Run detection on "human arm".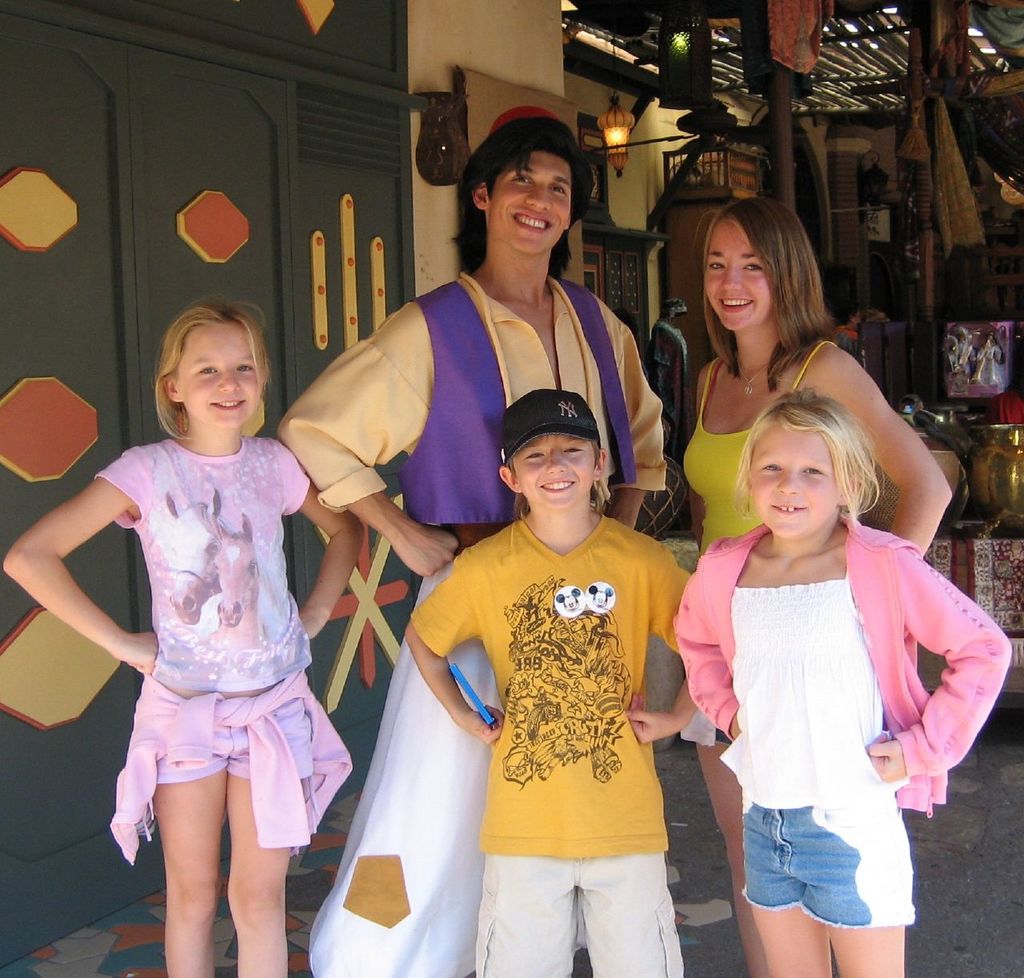
Result: pyautogui.locateOnScreen(684, 351, 716, 558).
